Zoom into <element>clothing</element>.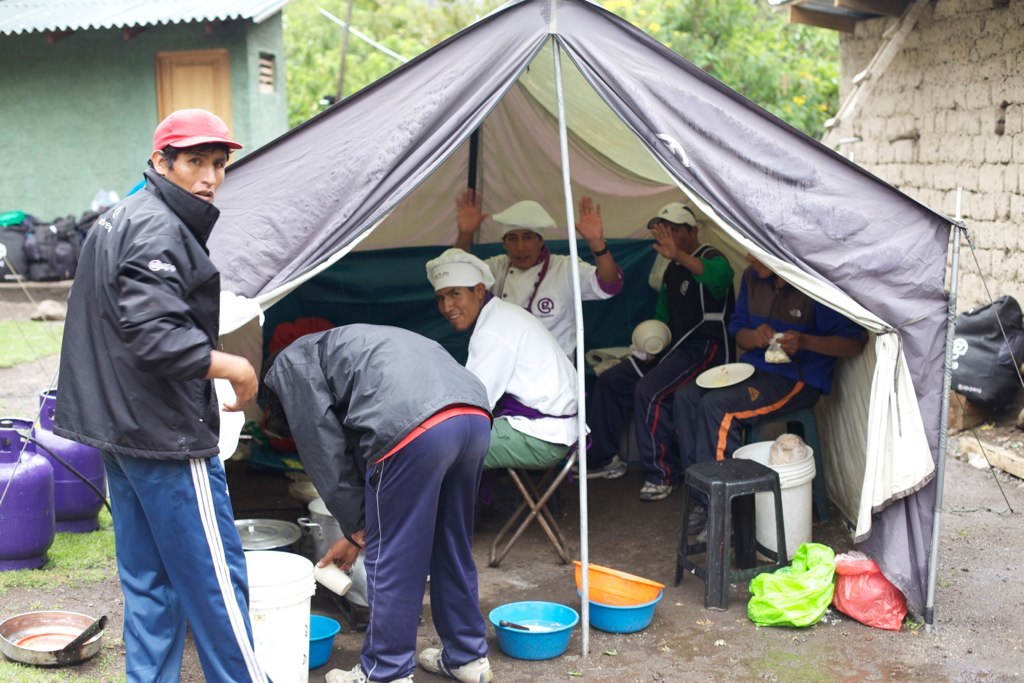
Zoom target: bbox=(481, 250, 627, 363).
